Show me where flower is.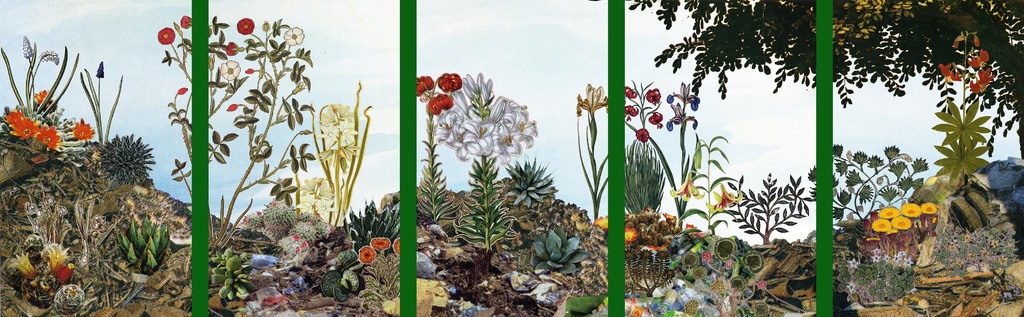
flower is at [710,177,739,211].
